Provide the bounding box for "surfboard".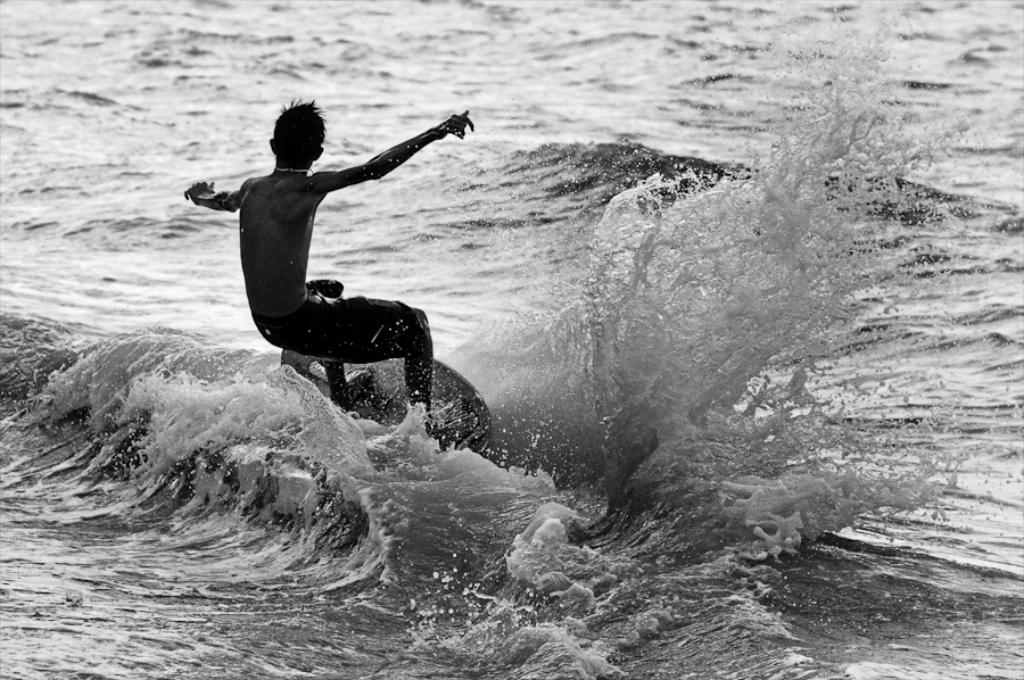
[left=344, top=356, right=496, bottom=462].
